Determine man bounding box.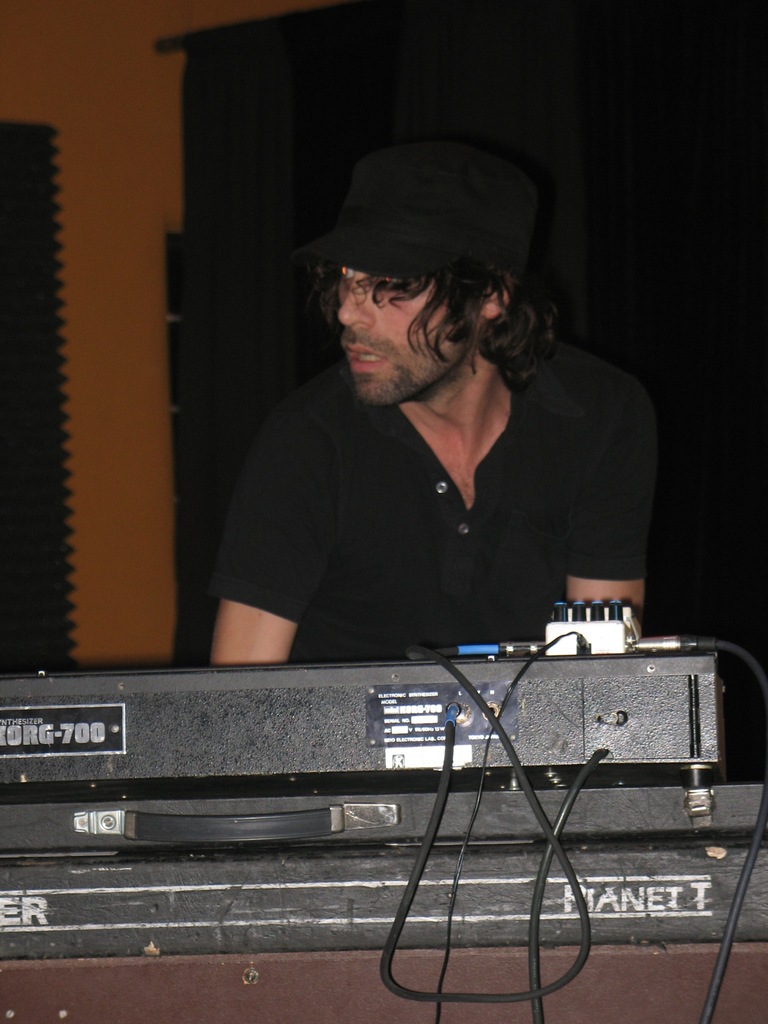
Determined: region(216, 140, 658, 667).
